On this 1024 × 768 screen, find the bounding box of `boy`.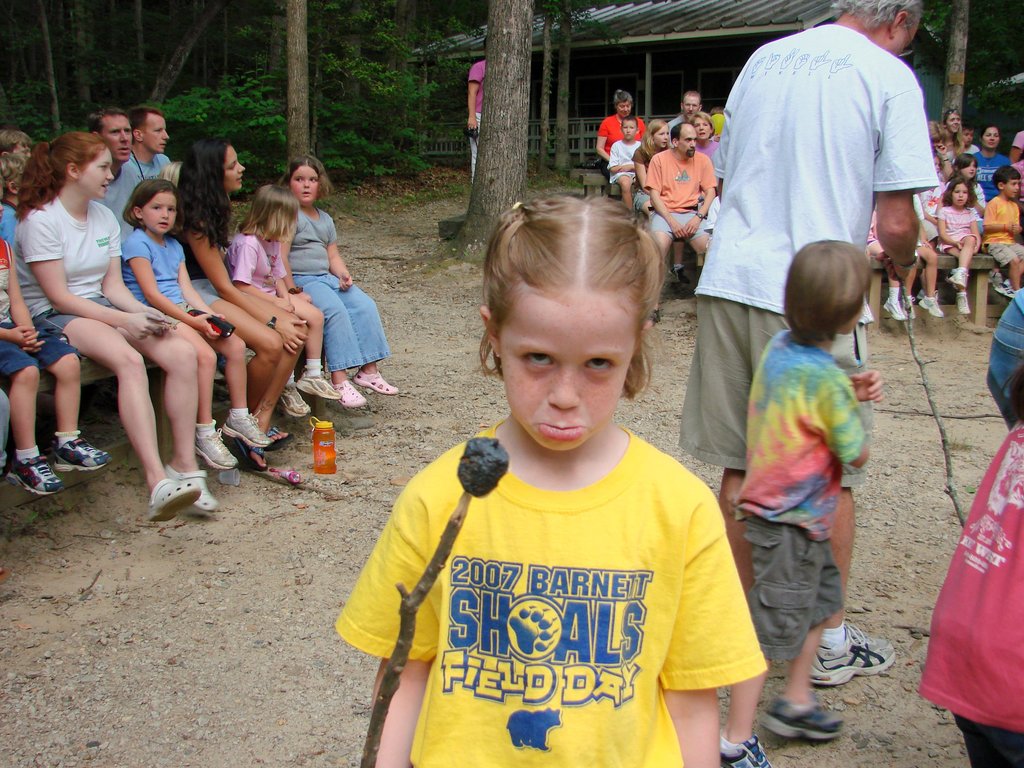
Bounding box: region(701, 246, 886, 731).
